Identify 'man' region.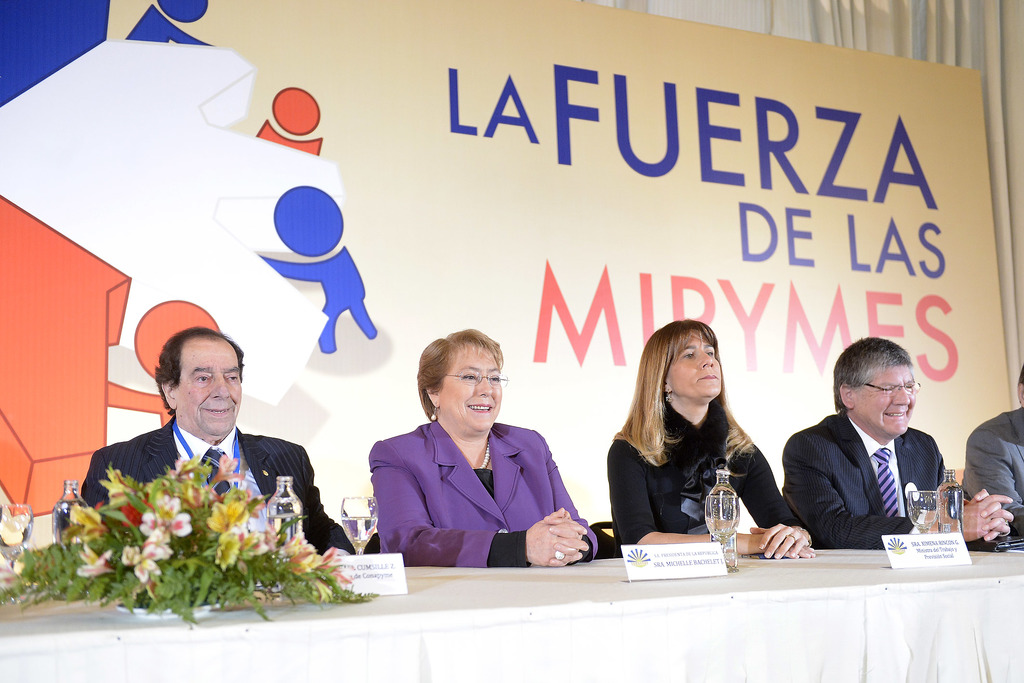
Region: select_region(70, 308, 329, 613).
